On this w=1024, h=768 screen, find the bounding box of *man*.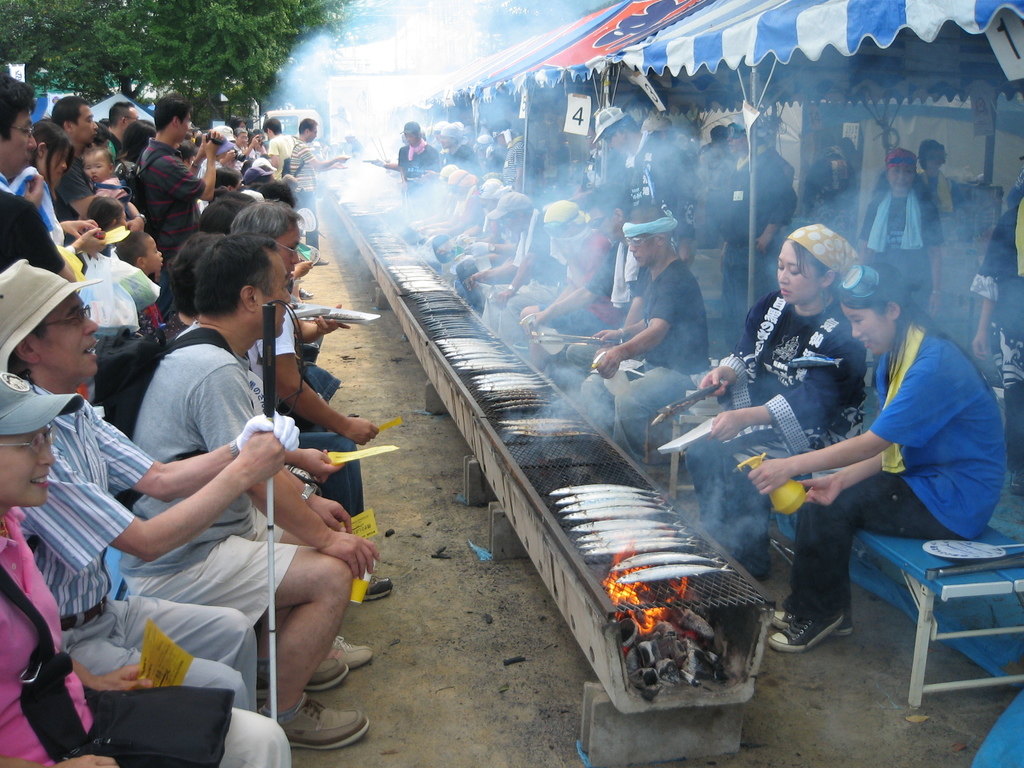
Bounding box: (x1=0, y1=76, x2=76, y2=282).
